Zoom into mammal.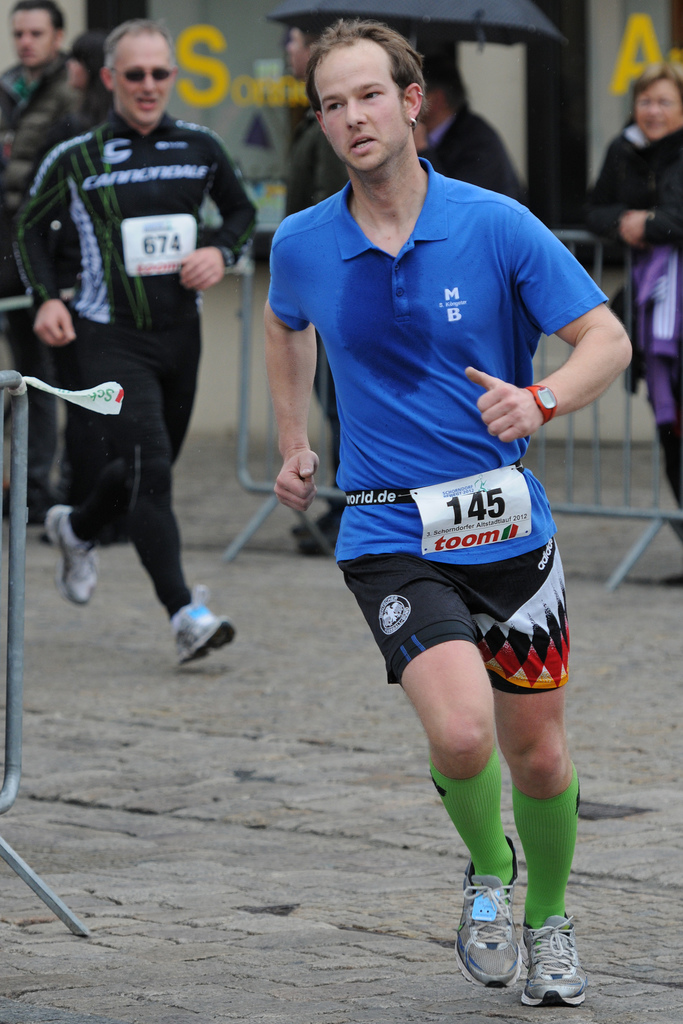
Zoom target: (left=24, top=42, right=110, bottom=541).
